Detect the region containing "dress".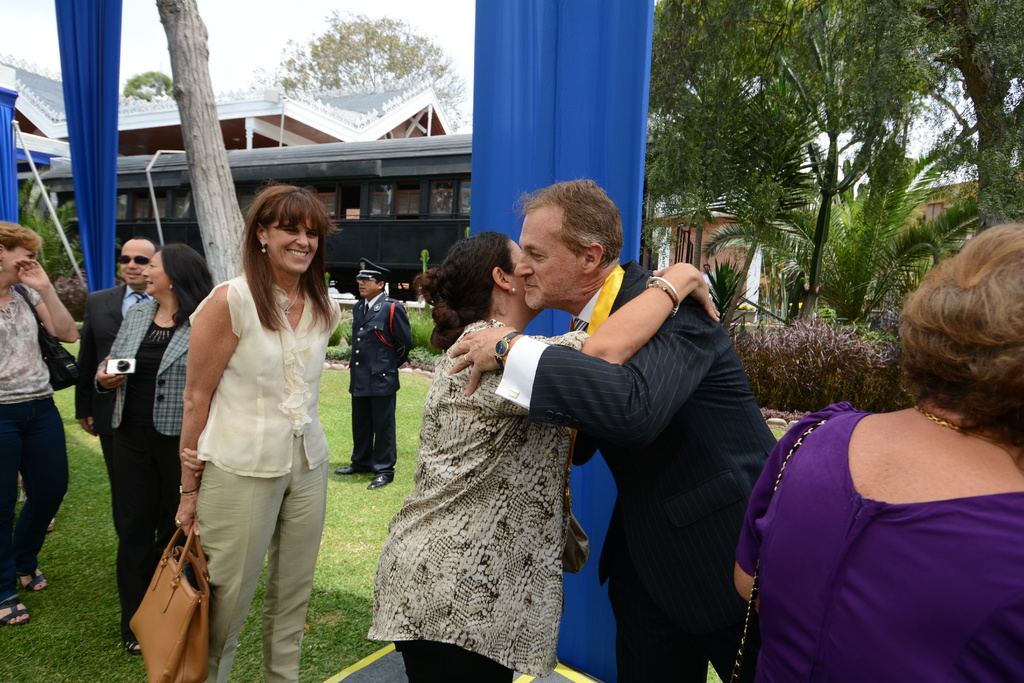
bbox=(735, 401, 1023, 682).
